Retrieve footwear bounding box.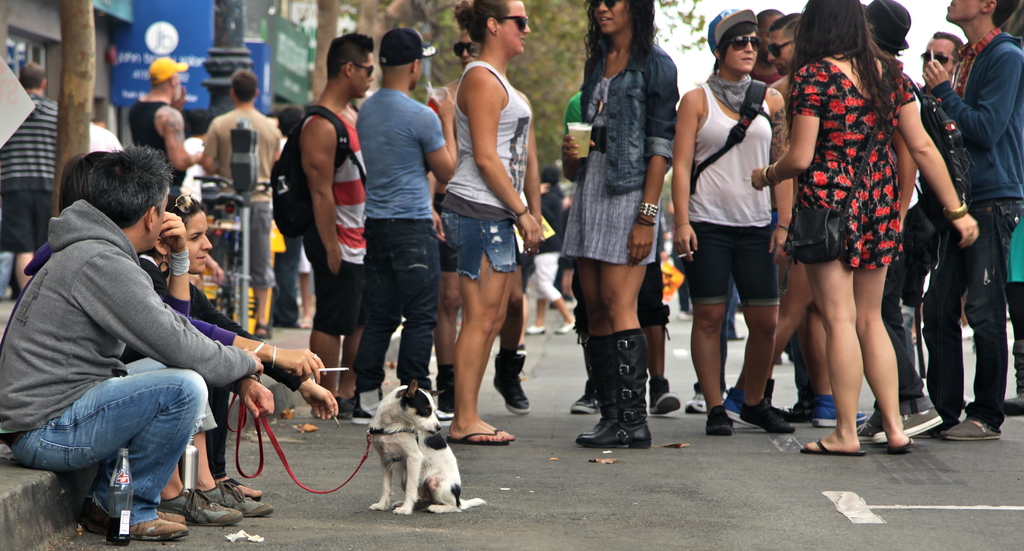
Bounding box: (x1=738, y1=395, x2=796, y2=430).
